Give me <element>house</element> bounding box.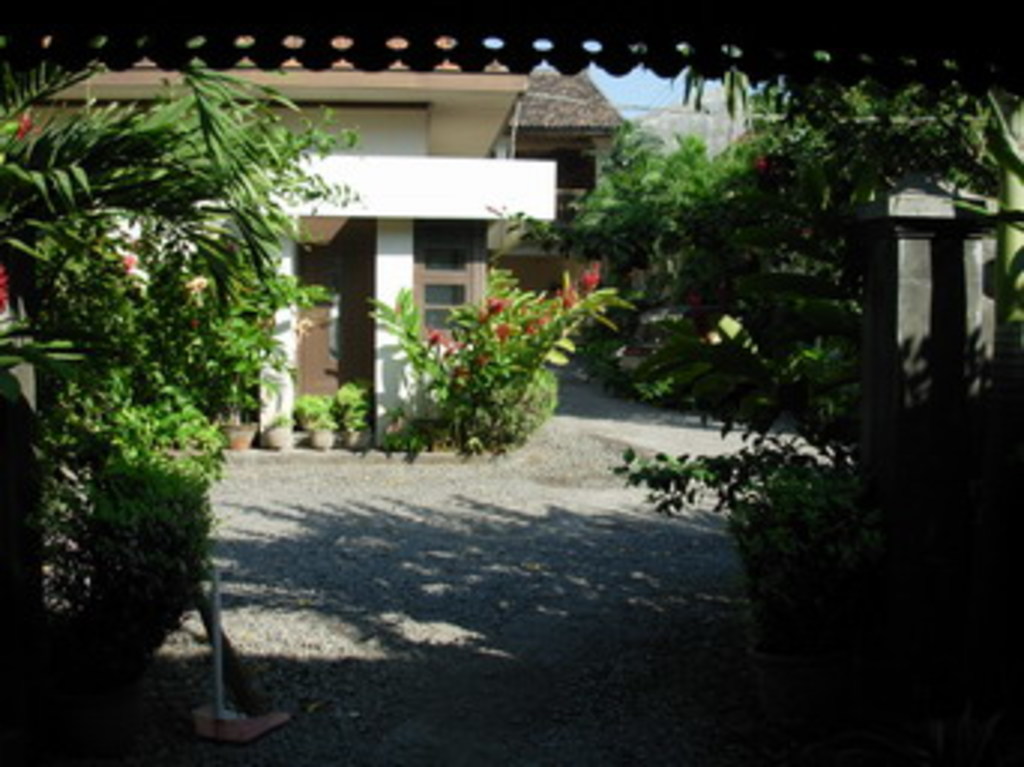
locate(0, 51, 644, 485).
